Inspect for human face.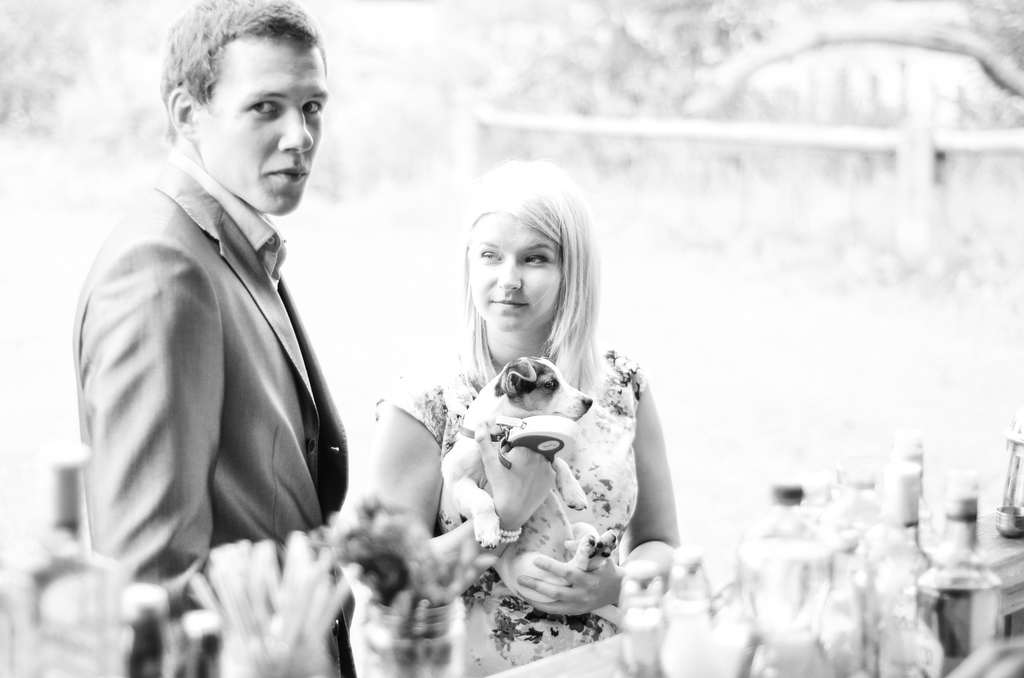
Inspection: 468,209,561,336.
